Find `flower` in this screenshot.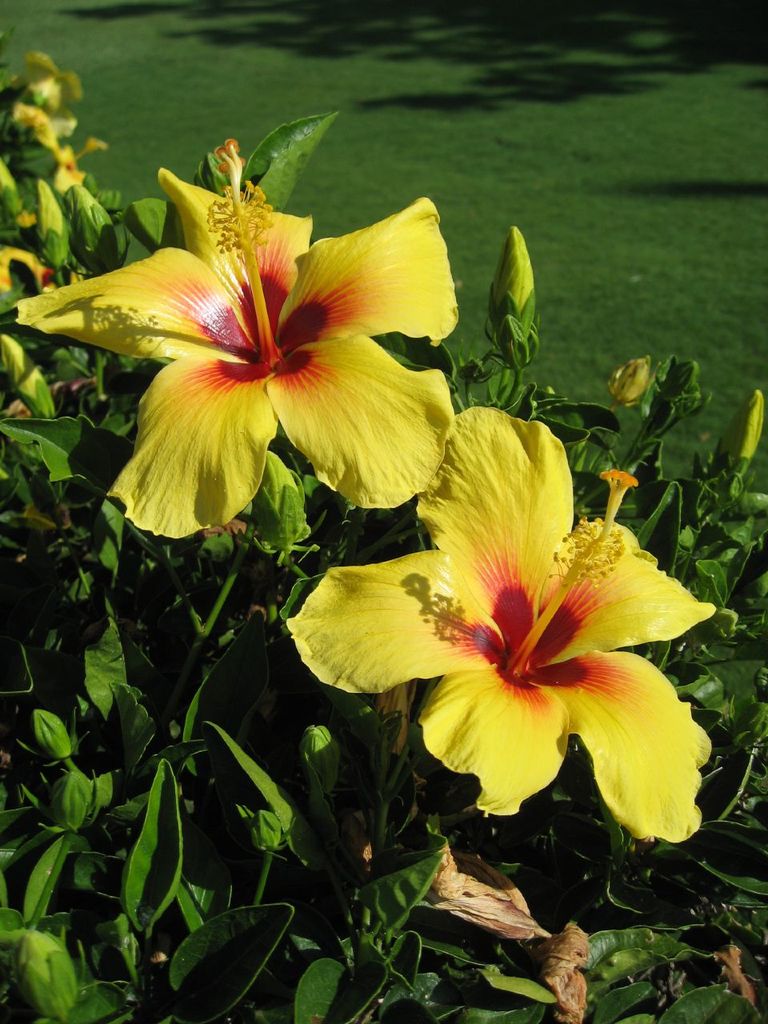
The bounding box for `flower` is Rect(277, 408, 715, 838).
